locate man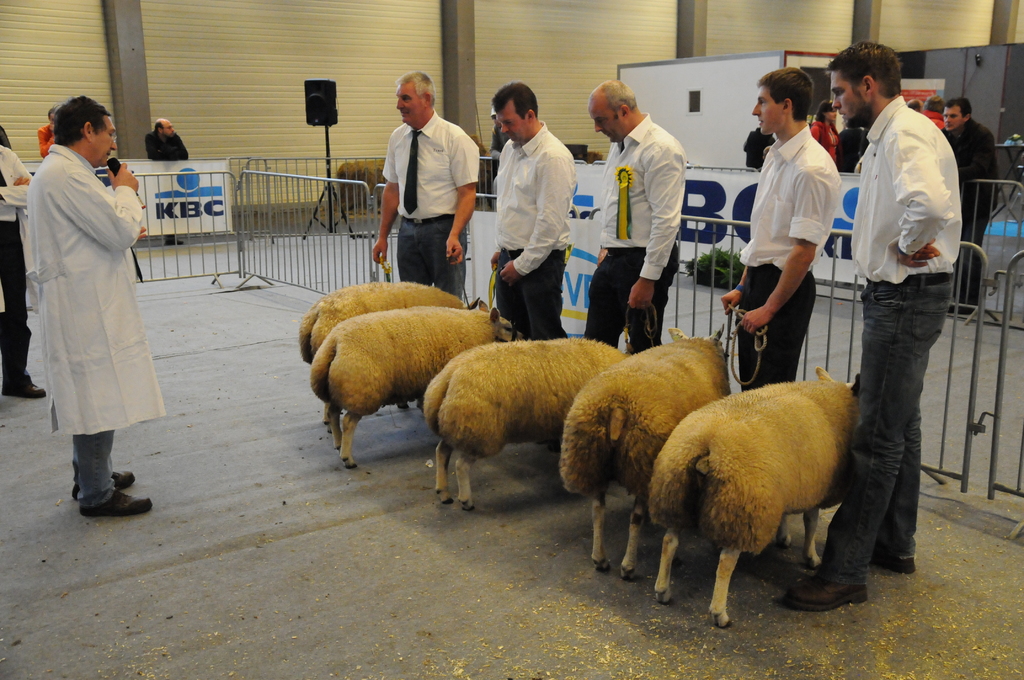
rect(488, 83, 580, 335)
